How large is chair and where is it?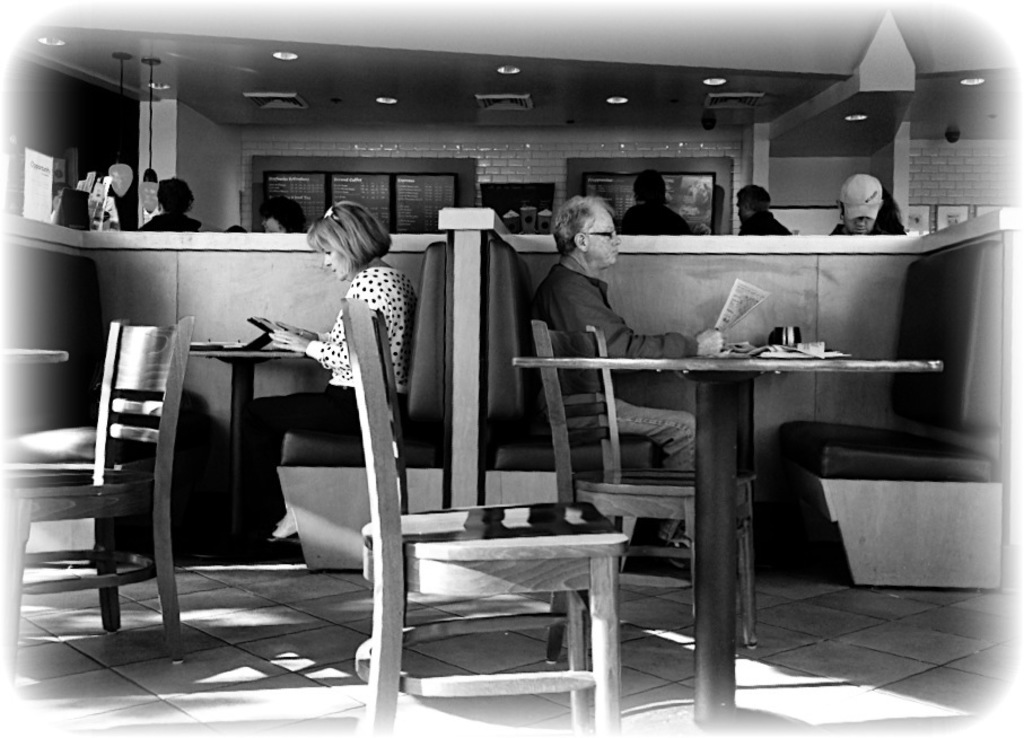
Bounding box: bbox=(0, 315, 198, 689).
